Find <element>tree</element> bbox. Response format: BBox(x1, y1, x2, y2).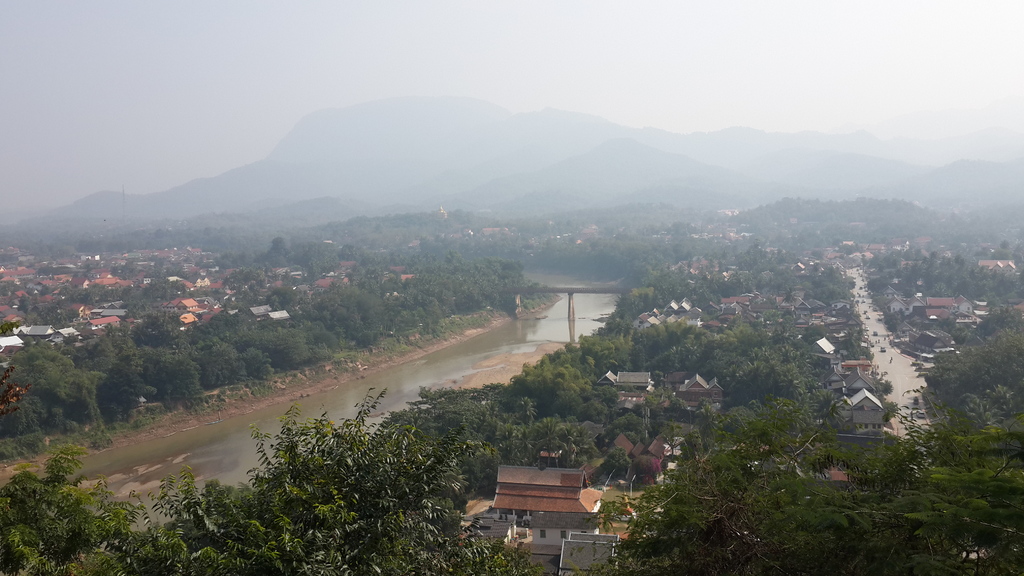
BBox(145, 390, 500, 575).
